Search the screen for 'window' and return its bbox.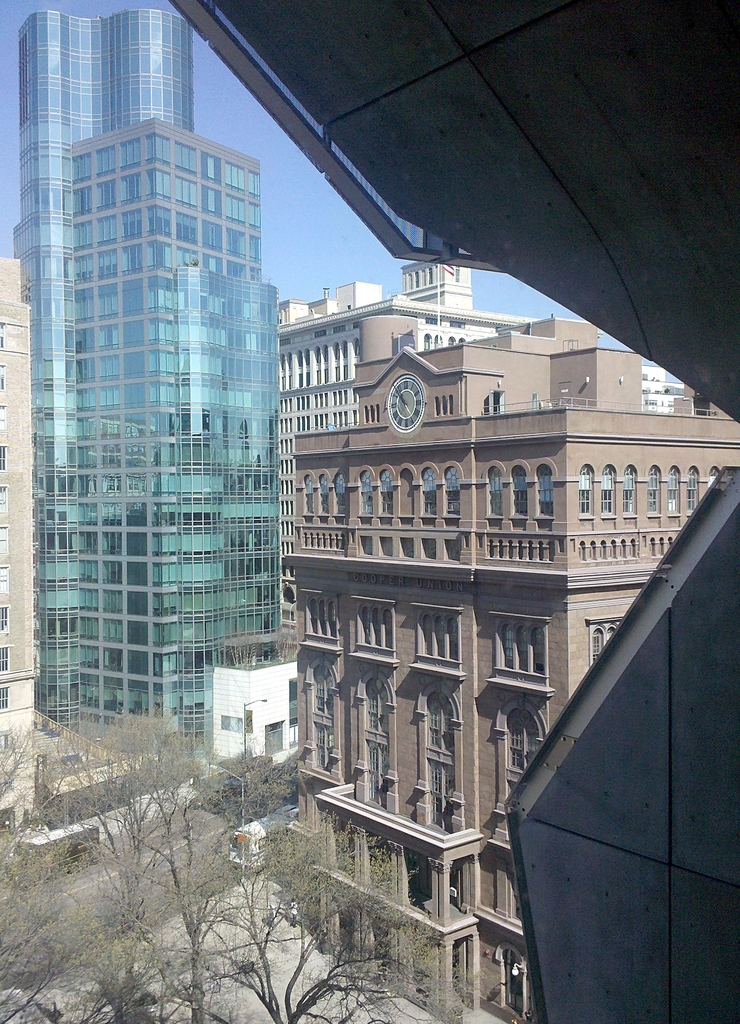
Found: 422:686:451:751.
